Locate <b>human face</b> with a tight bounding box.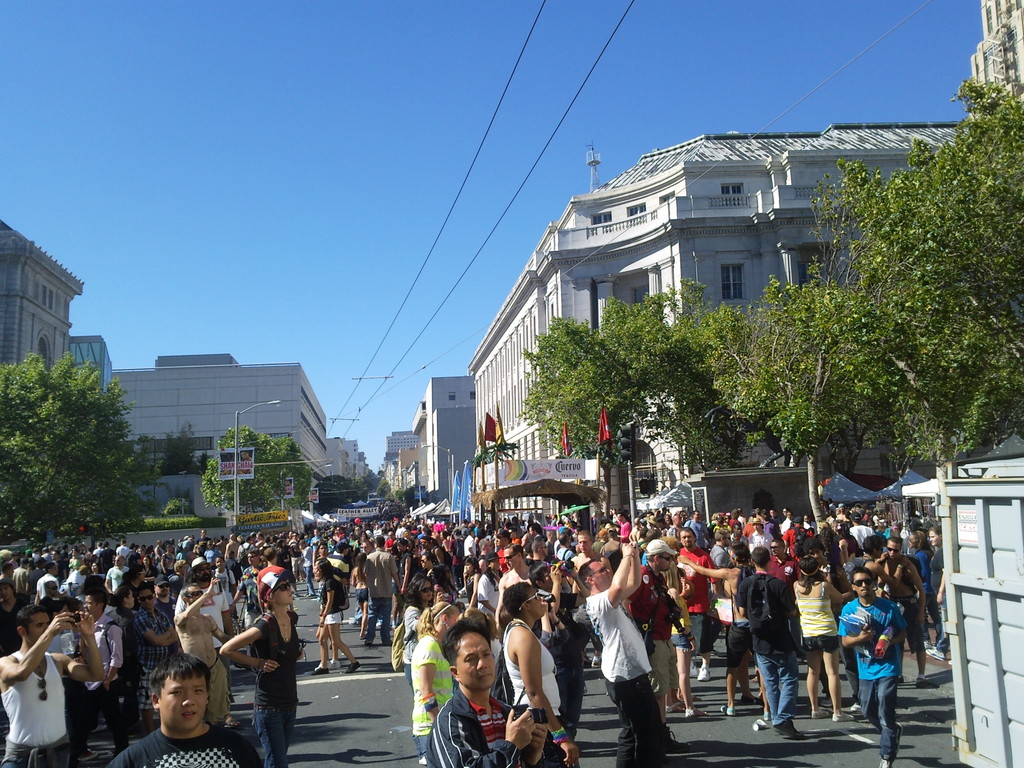
[left=185, top=578, right=204, bottom=604].
